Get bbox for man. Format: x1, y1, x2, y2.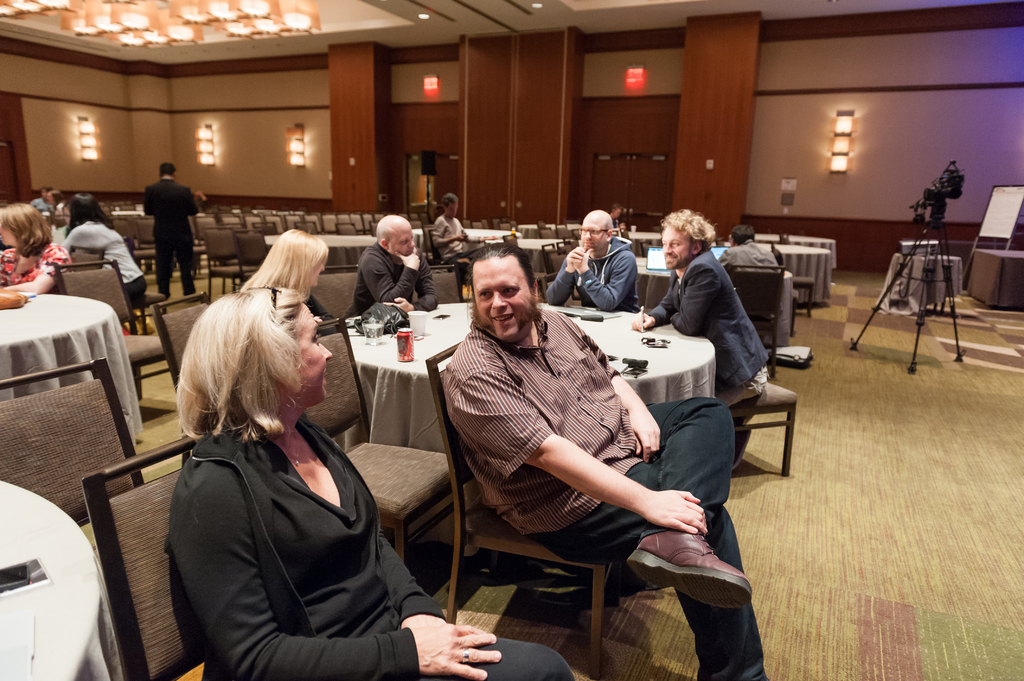
413, 221, 733, 659.
